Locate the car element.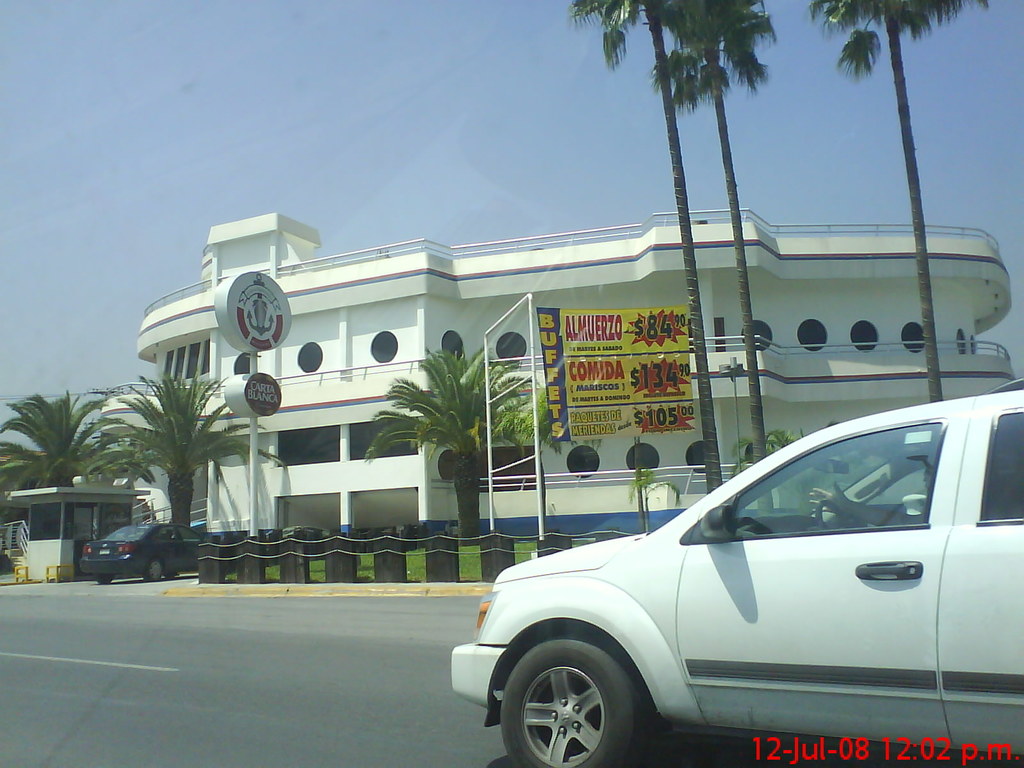
Element bbox: bbox=[74, 515, 216, 584].
